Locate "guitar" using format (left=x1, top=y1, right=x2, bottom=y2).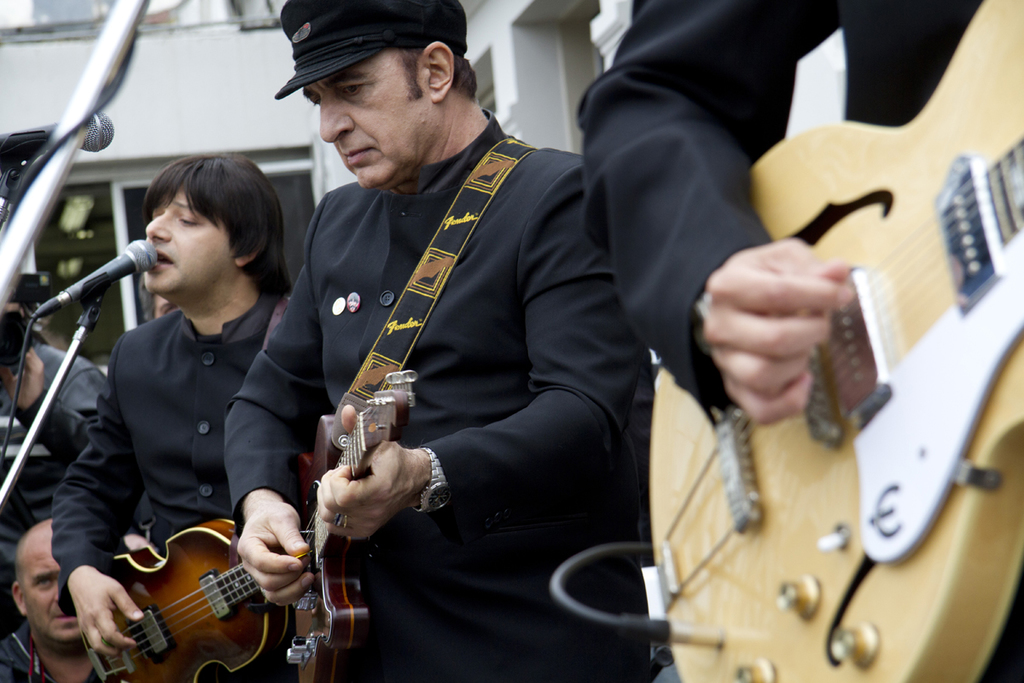
(left=644, top=0, right=1023, bottom=682).
